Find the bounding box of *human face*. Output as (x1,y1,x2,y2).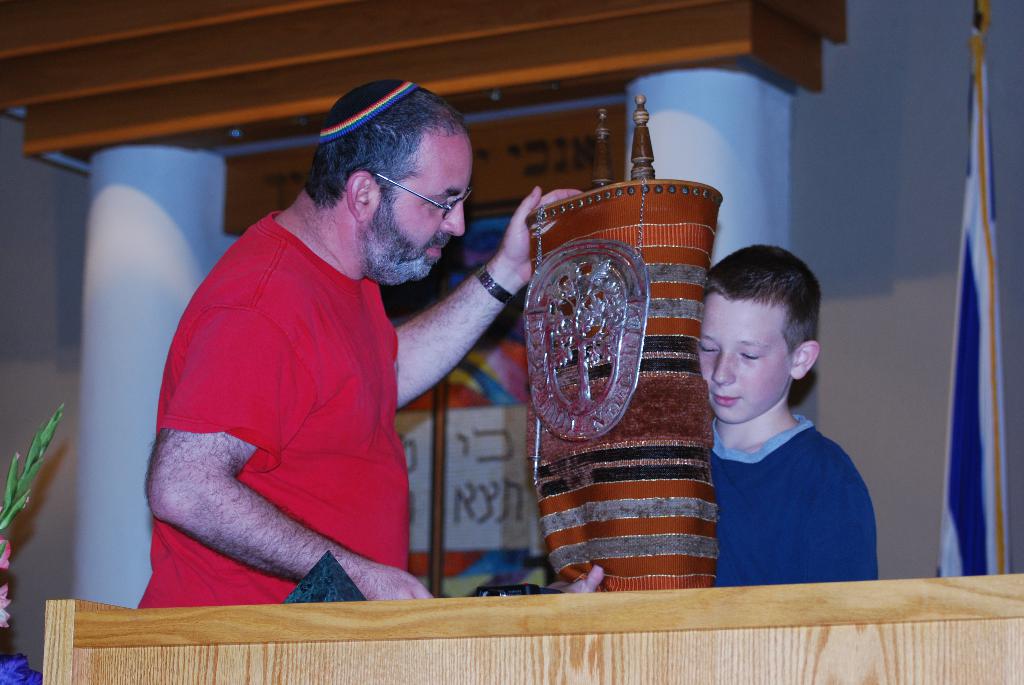
(358,123,475,278).
